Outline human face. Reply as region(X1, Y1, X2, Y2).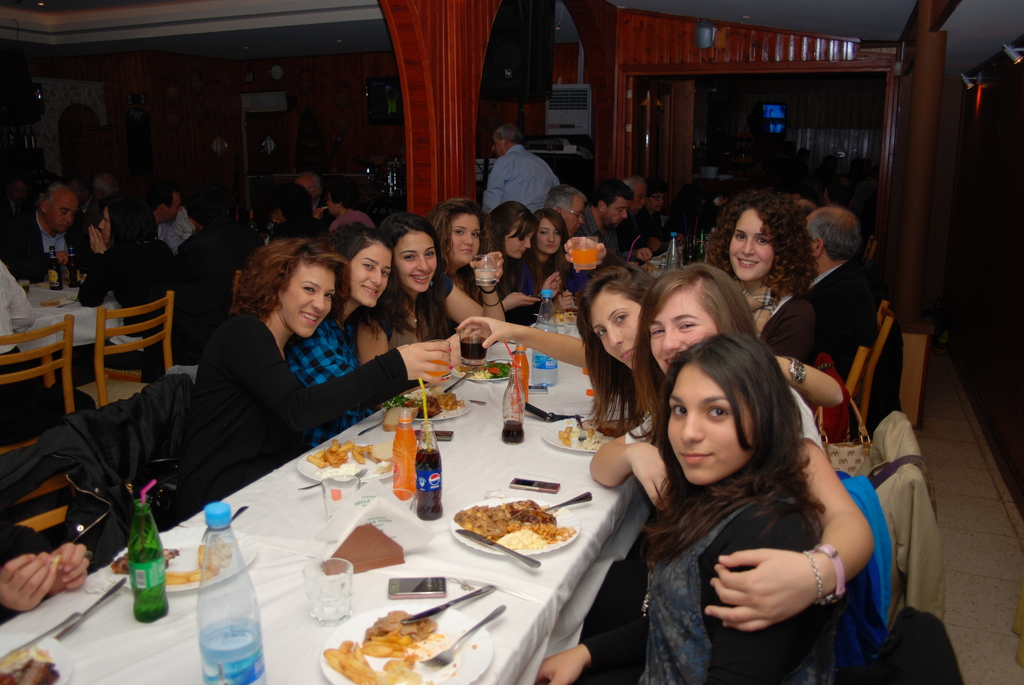
region(611, 193, 628, 226).
